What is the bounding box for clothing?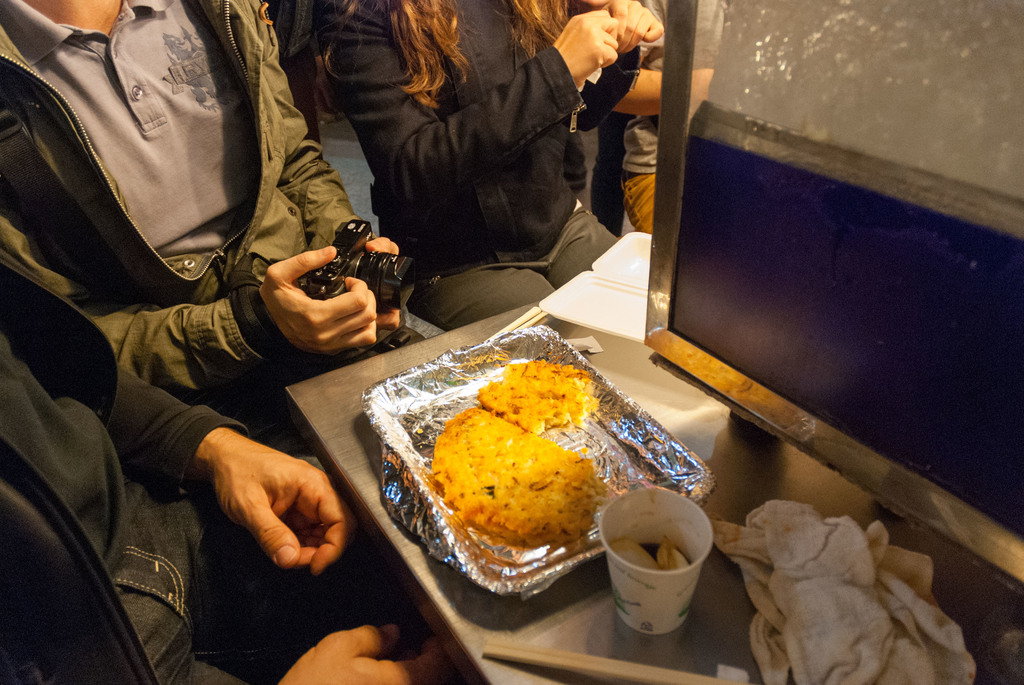
[left=0, top=0, right=444, bottom=437].
